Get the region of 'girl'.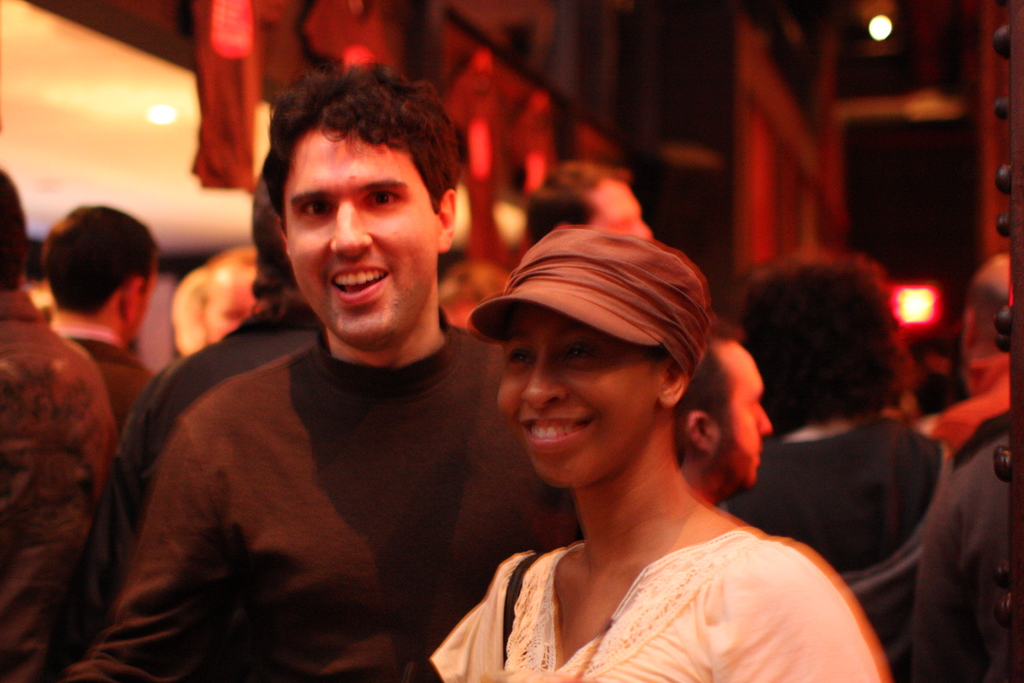
[425, 224, 886, 682].
